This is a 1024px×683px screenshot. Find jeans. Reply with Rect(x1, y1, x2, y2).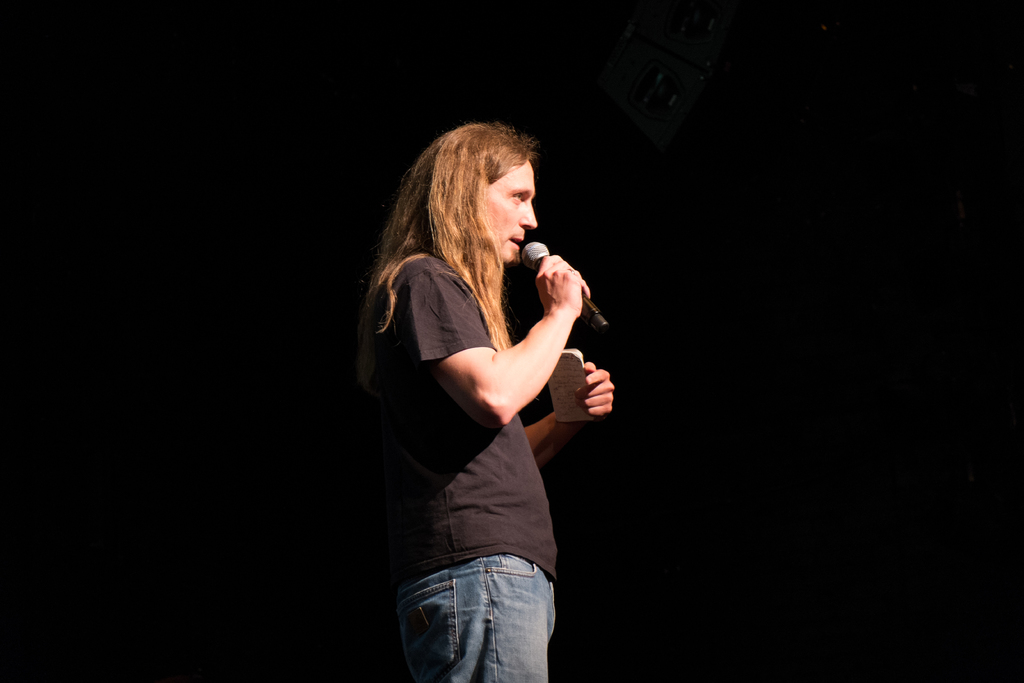
Rect(390, 536, 570, 676).
